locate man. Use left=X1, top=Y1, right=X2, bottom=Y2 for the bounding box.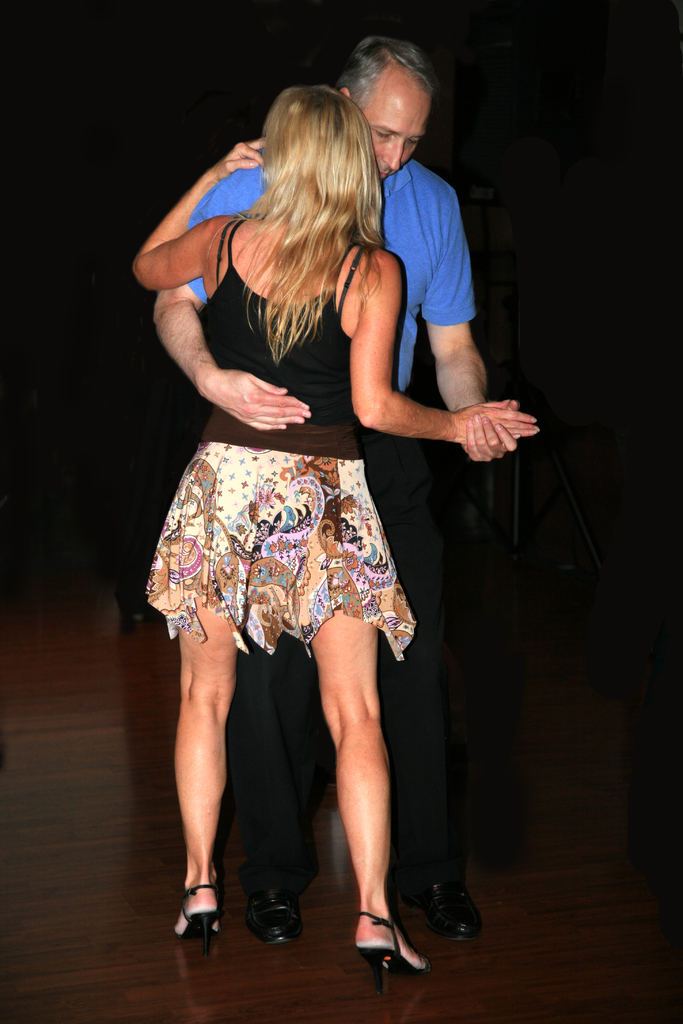
left=152, top=33, right=525, bottom=966.
